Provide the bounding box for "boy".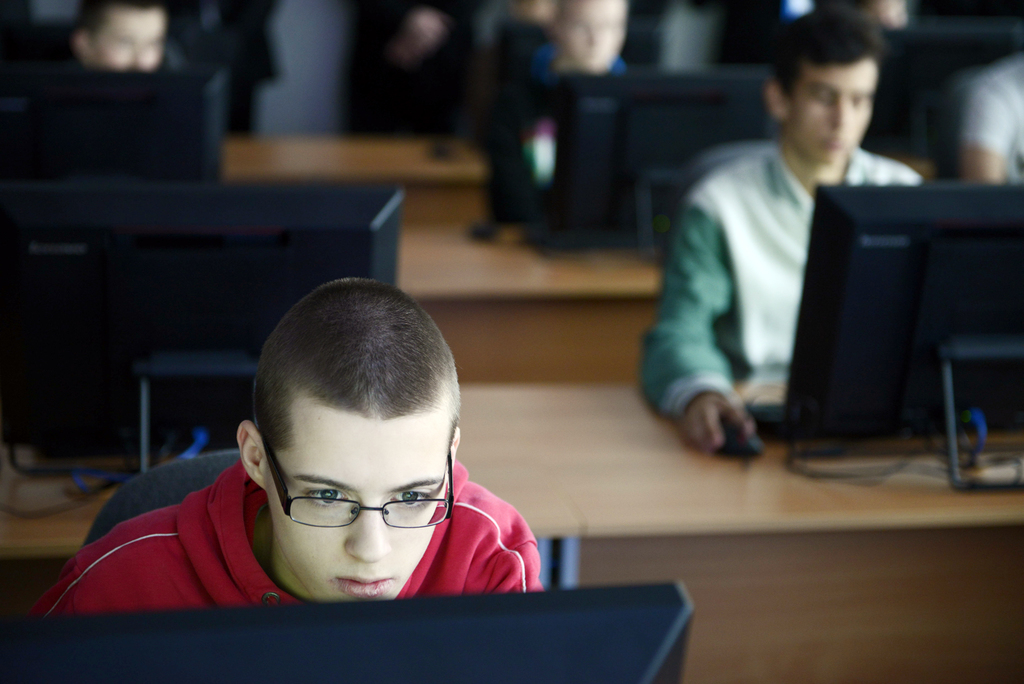
(531,0,639,72).
